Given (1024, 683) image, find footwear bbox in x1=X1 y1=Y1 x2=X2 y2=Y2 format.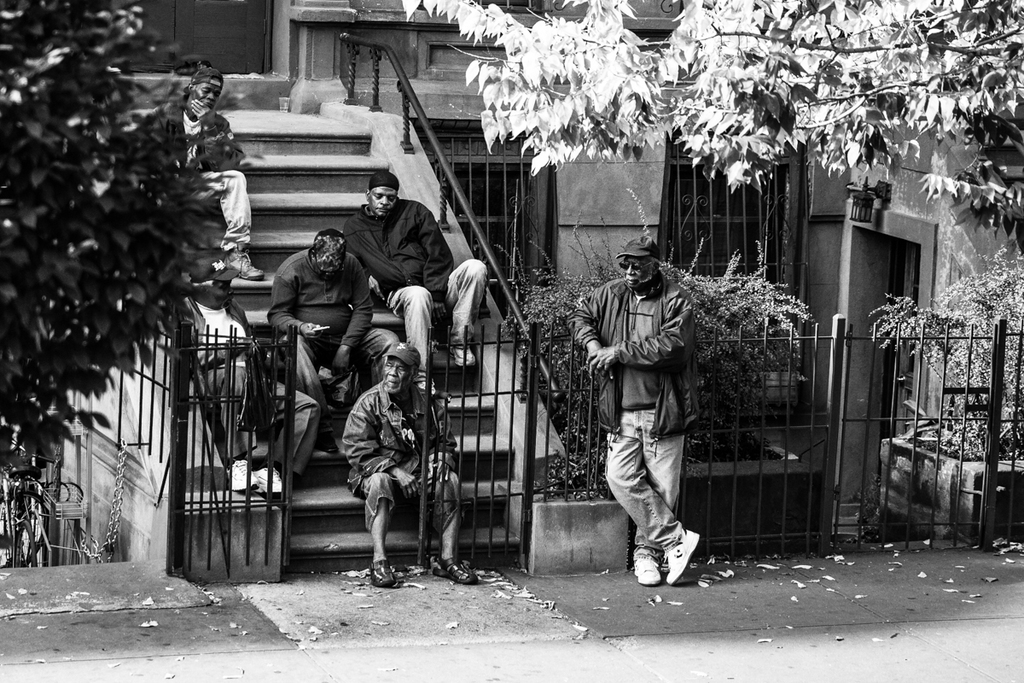
x1=433 y1=554 x2=480 y2=584.
